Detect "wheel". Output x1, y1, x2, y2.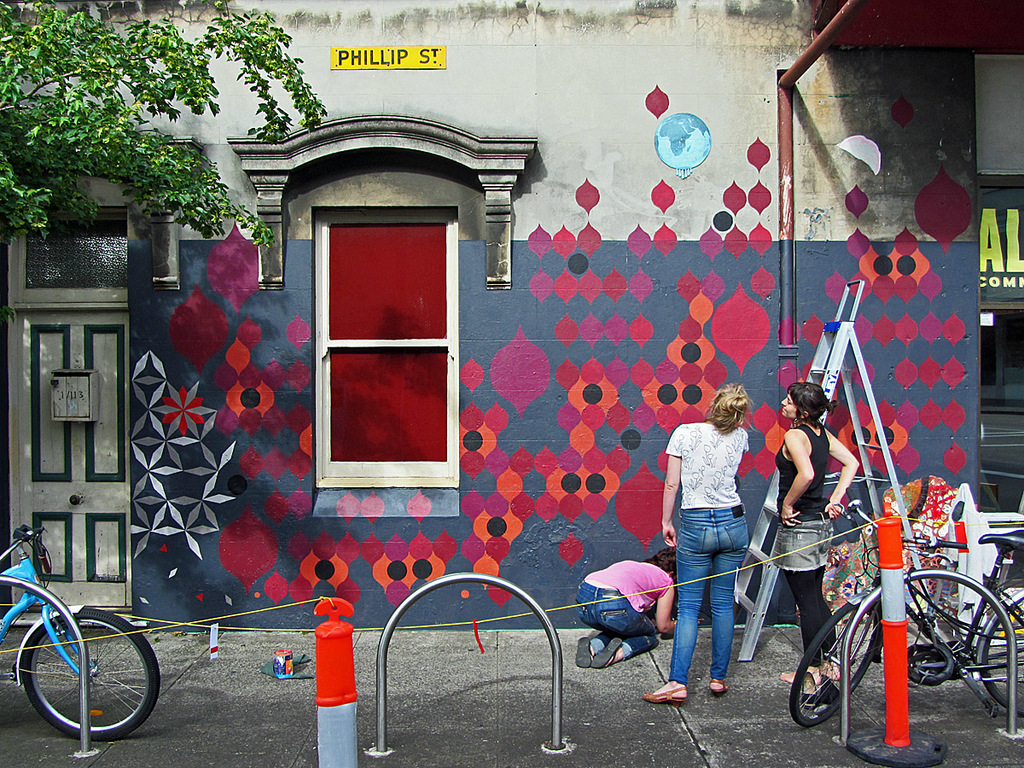
815, 602, 877, 740.
